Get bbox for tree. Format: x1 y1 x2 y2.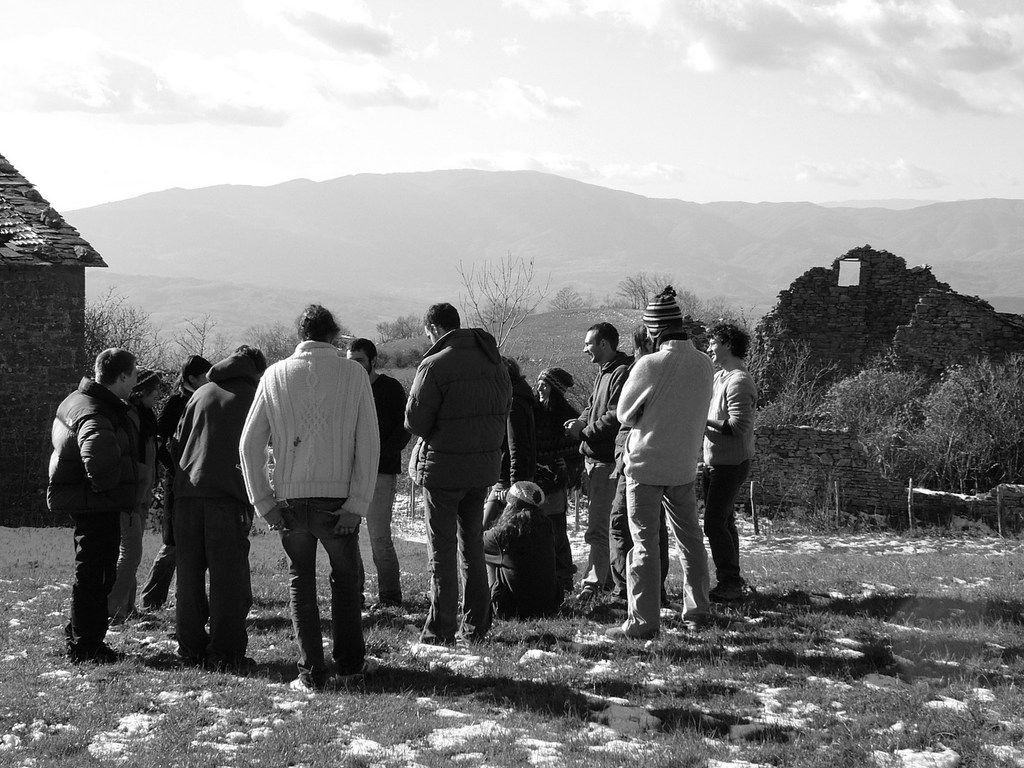
175 309 222 370.
